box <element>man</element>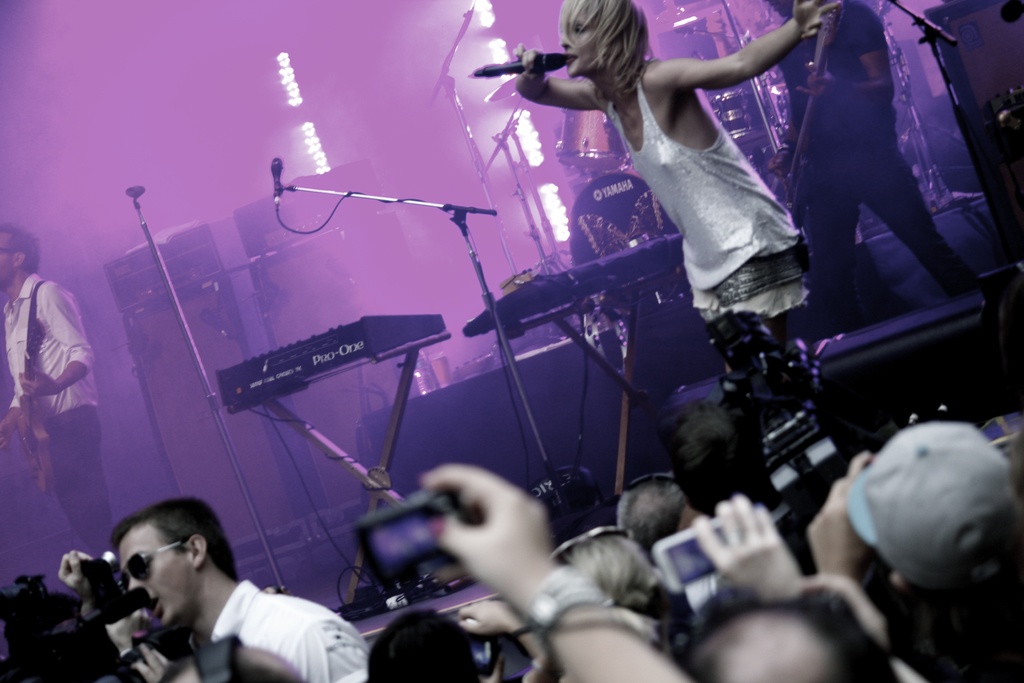
bbox=(765, 0, 976, 298)
